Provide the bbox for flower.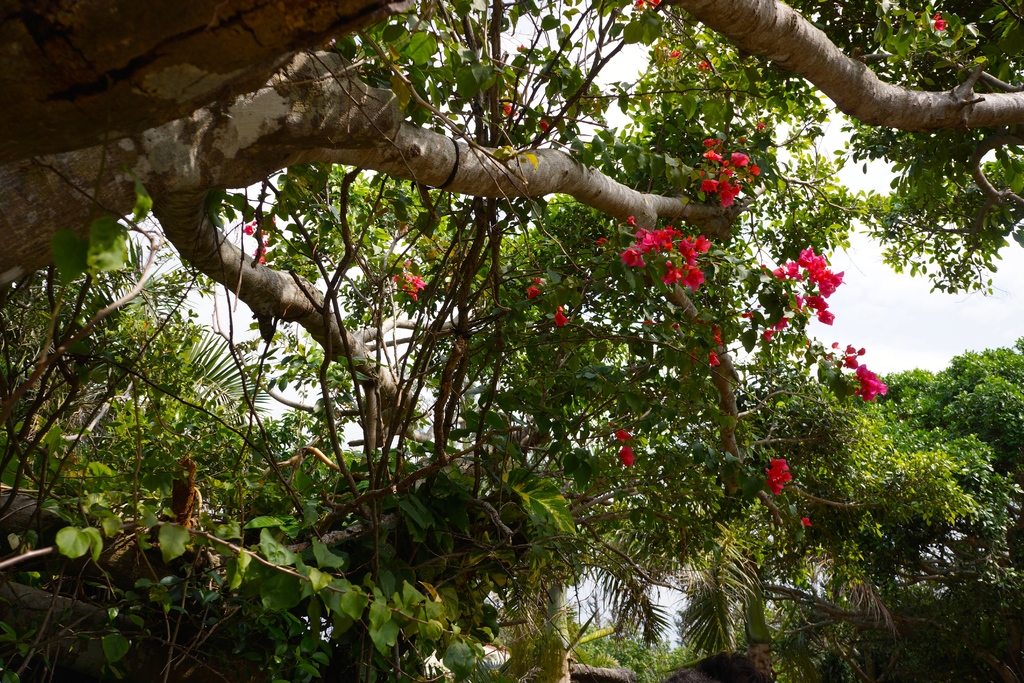
<region>754, 121, 770, 133</region>.
